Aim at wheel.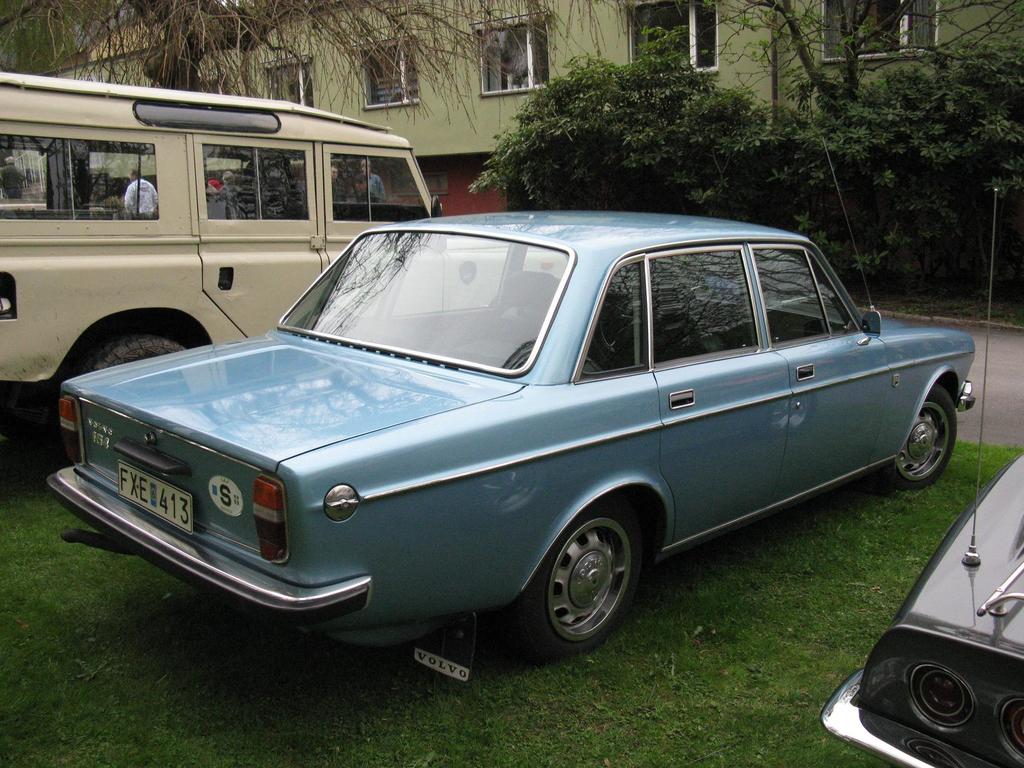
Aimed at (884, 383, 955, 490).
